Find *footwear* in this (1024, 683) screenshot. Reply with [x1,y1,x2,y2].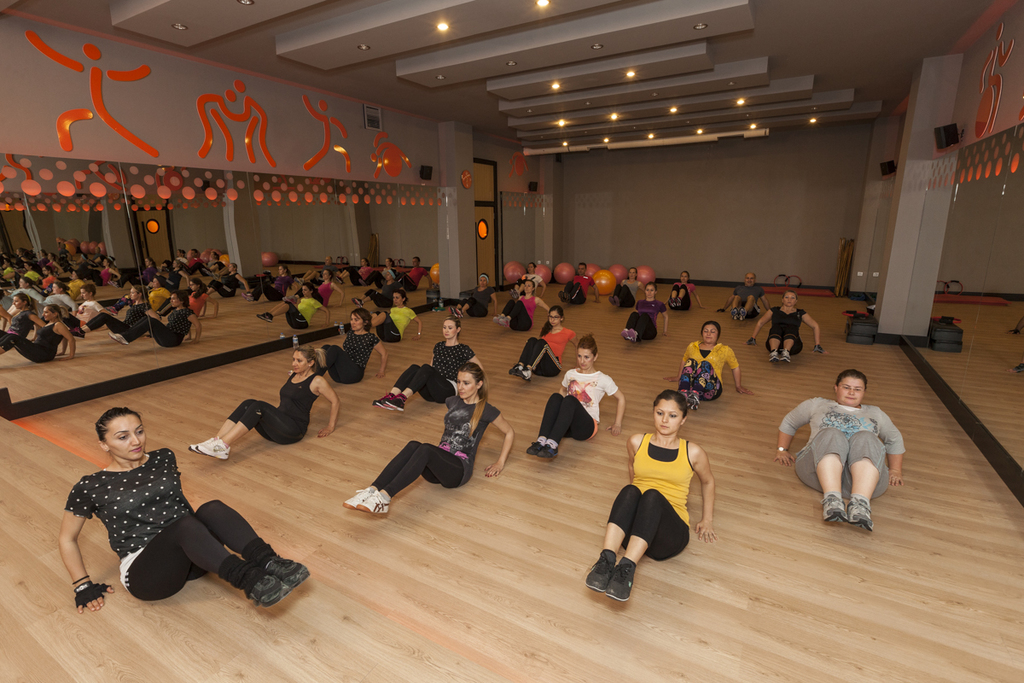
[780,349,799,364].
